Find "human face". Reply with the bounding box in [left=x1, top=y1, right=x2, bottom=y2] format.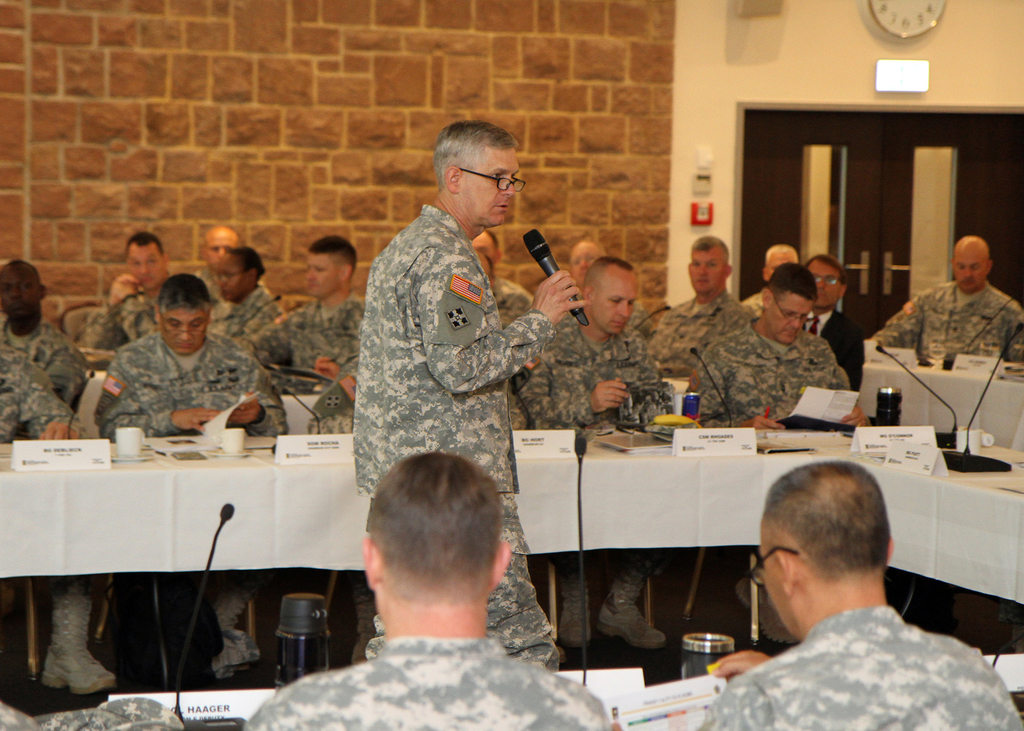
[left=691, top=249, right=724, bottom=294].
